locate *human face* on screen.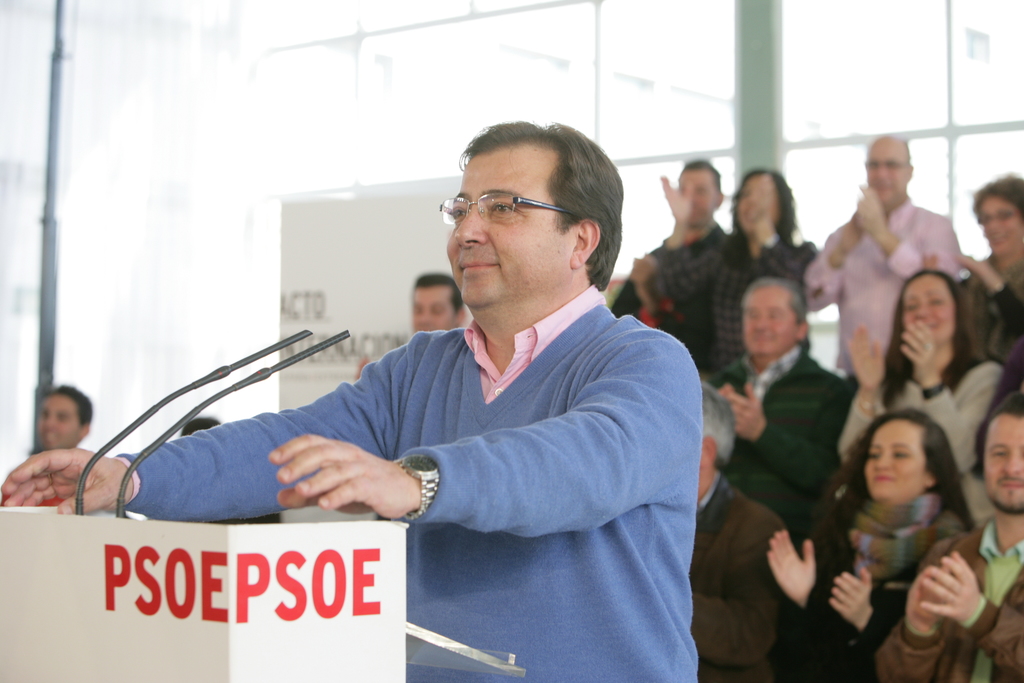
On screen at bbox=[447, 144, 568, 313].
